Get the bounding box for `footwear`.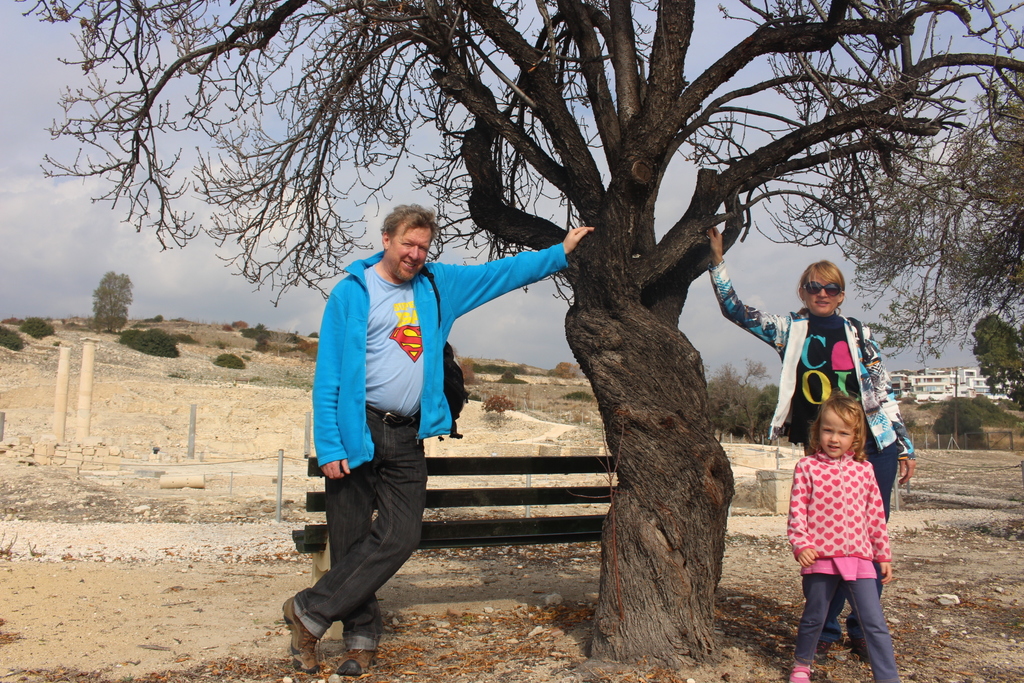
detection(334, 646, 378, 679).
